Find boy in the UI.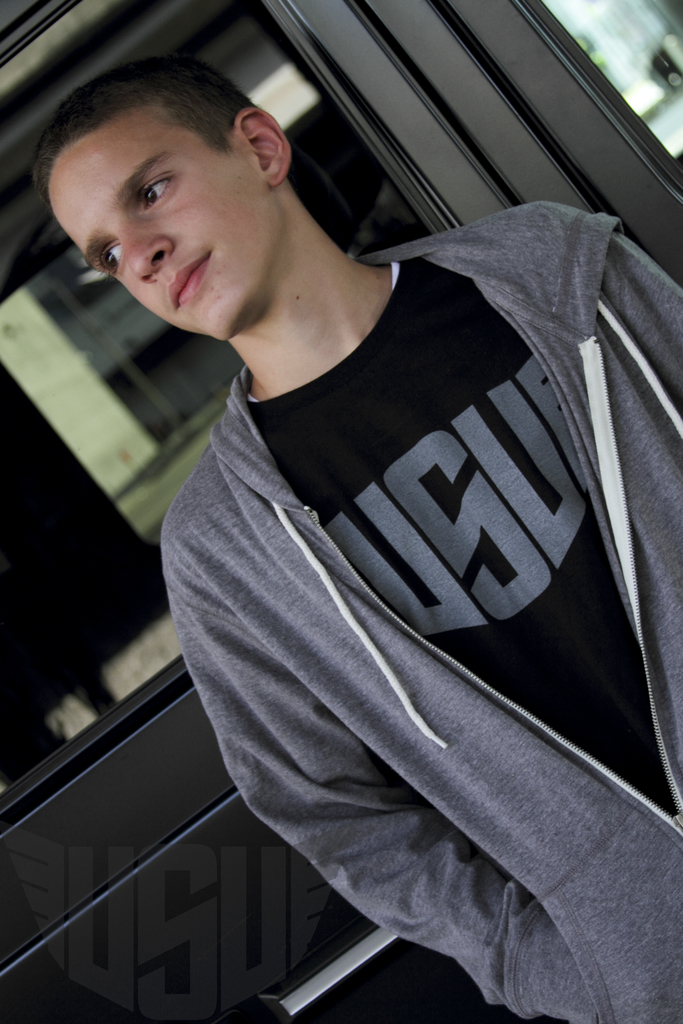
UI element at 88 35 659 982.
